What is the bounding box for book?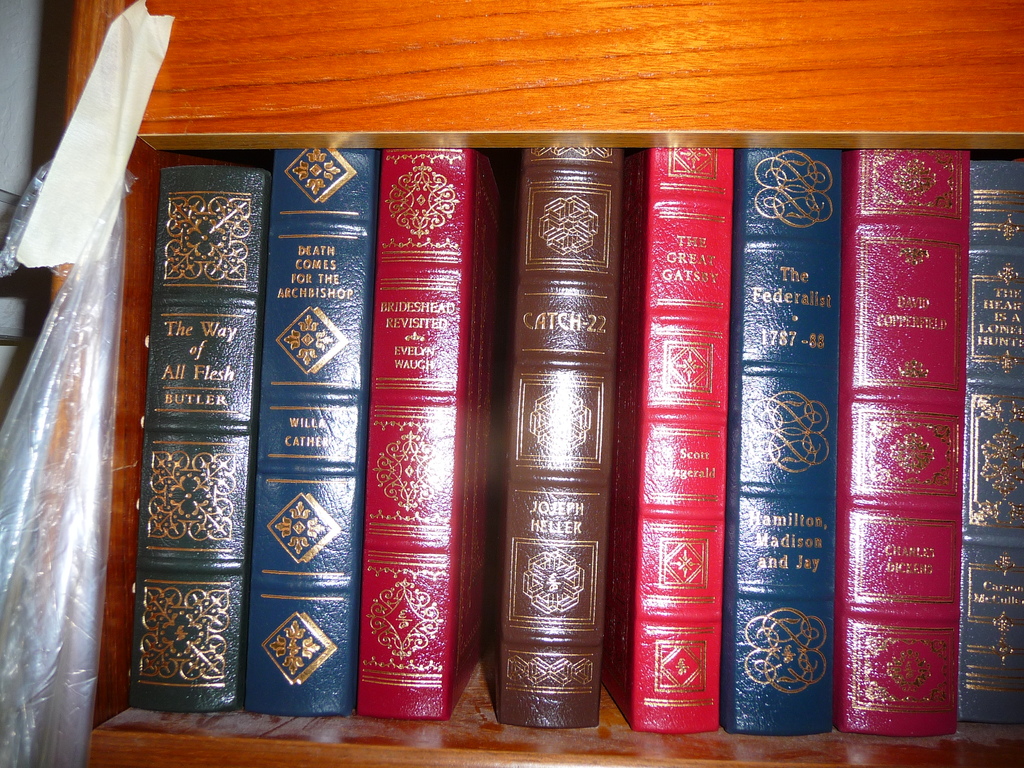
left=489, top=148, right=628, bottom=730.
